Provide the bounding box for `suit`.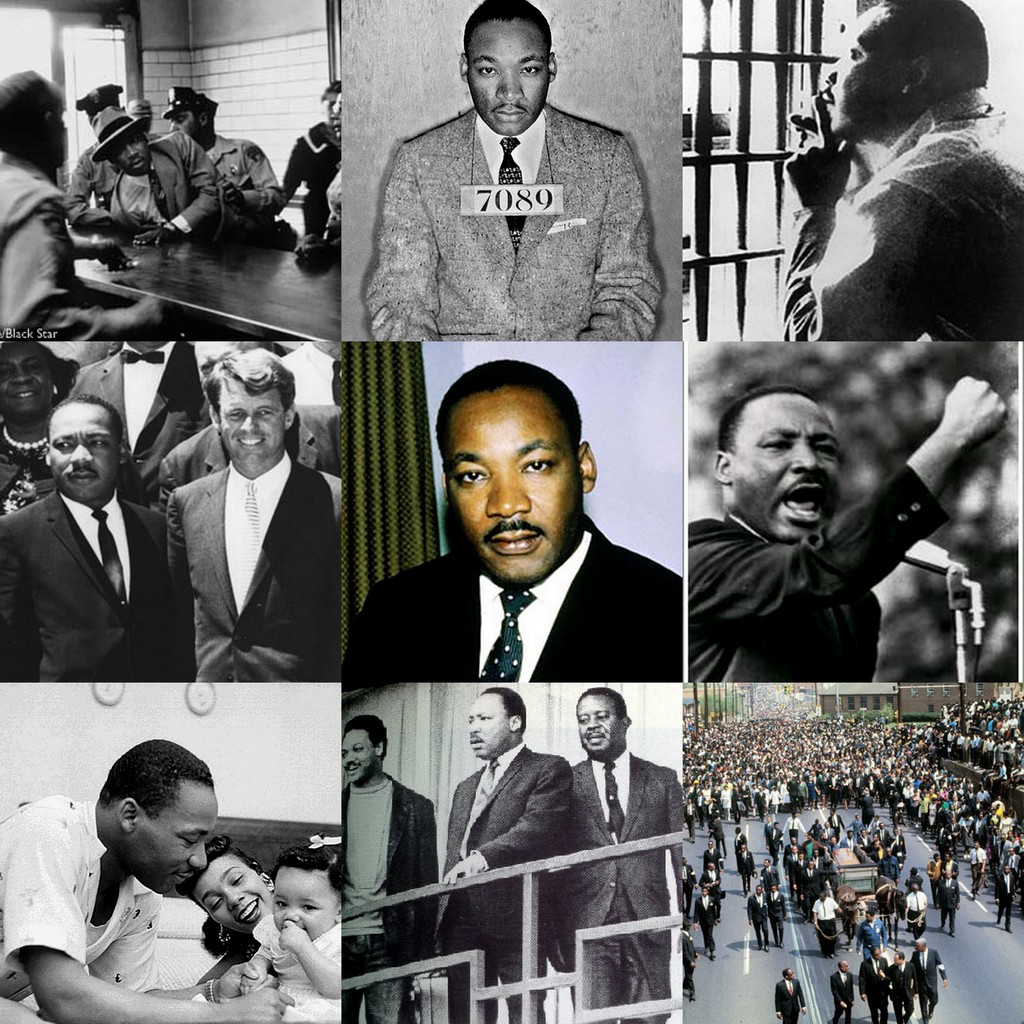
locate(713, 819, 722, 847).
